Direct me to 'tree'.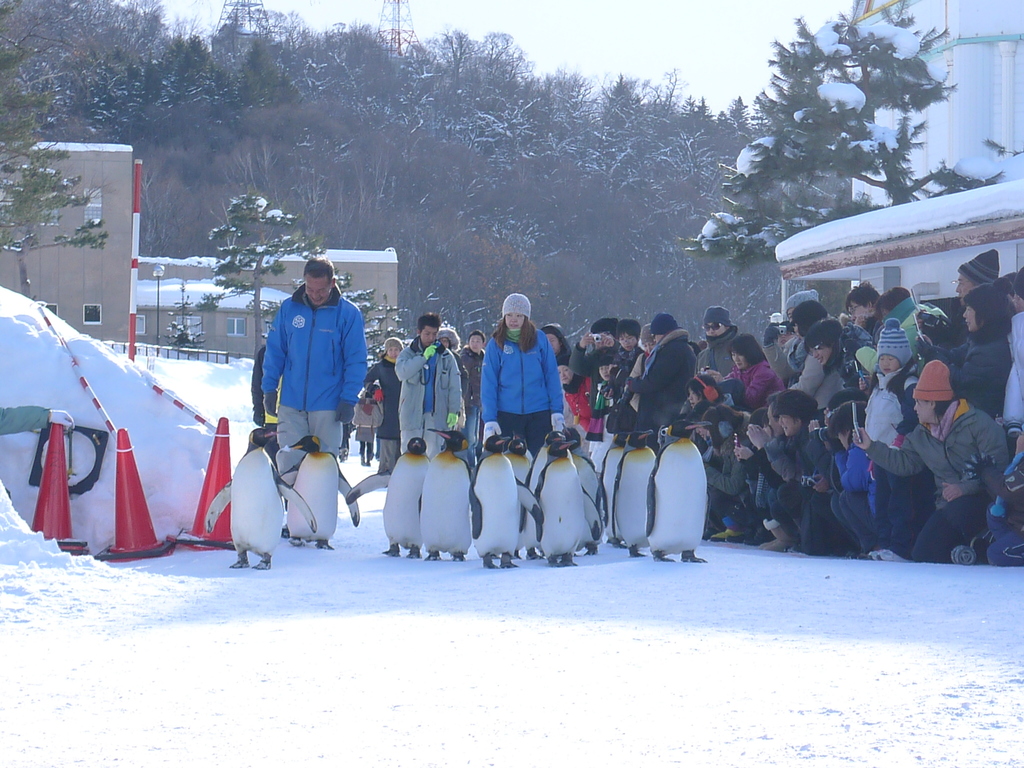
Direction: box=[207, 192, 327, 355].
